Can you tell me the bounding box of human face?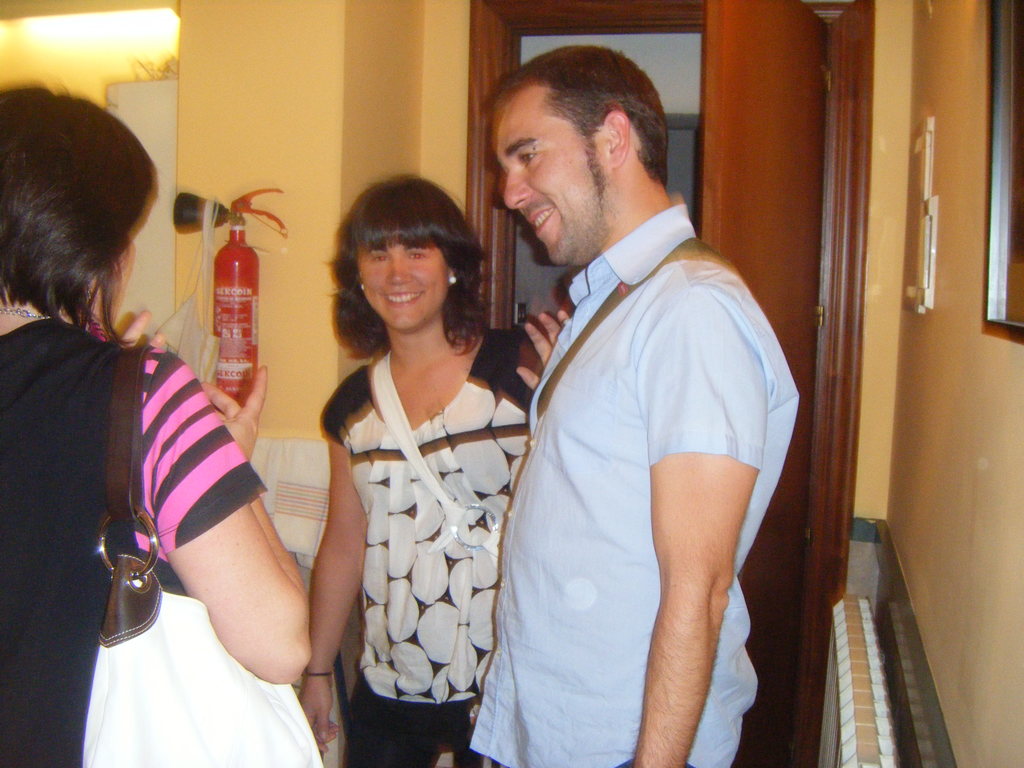
pyautogui.locateOnScreen(365, 247, 449, 335).
